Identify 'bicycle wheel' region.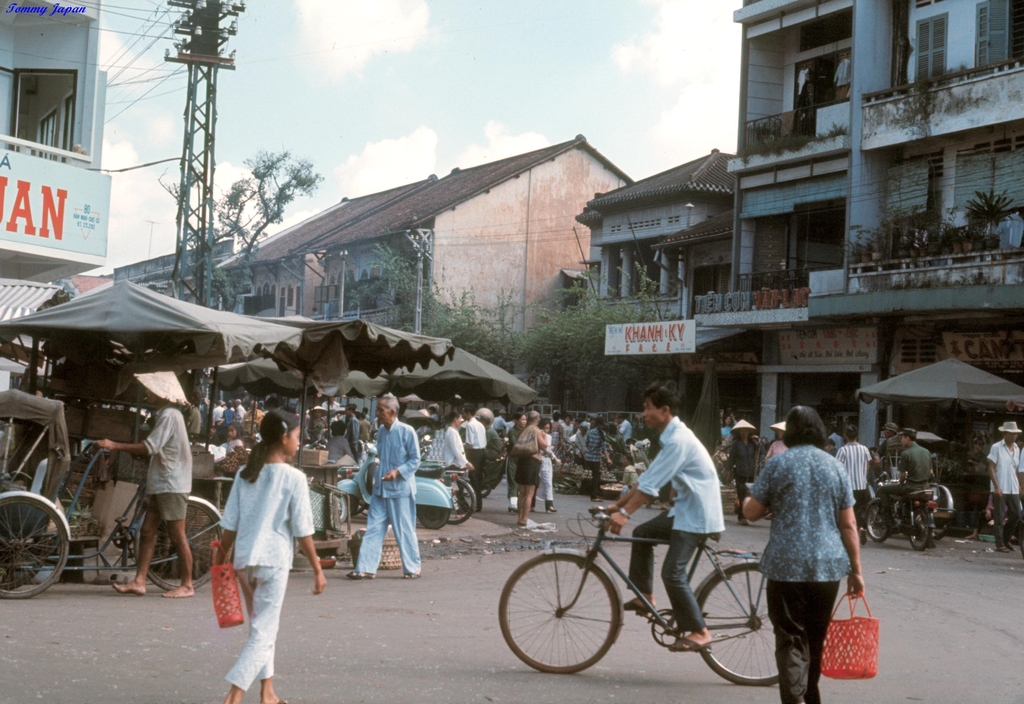
Region: (694,563,784,687).
